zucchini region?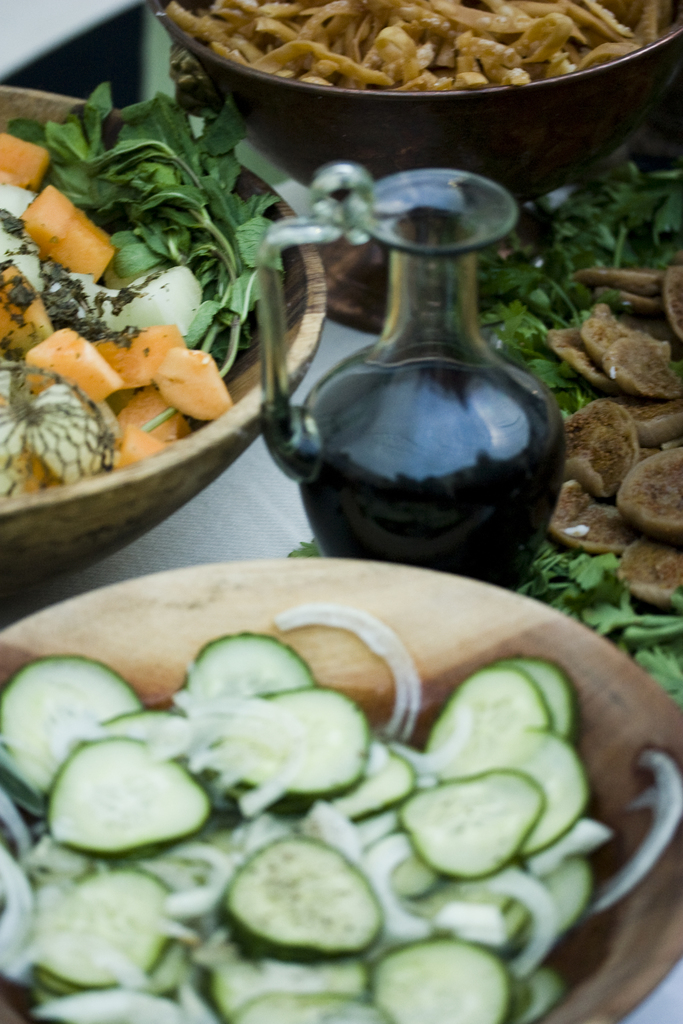
BBox(35, 732, 226, 862)
